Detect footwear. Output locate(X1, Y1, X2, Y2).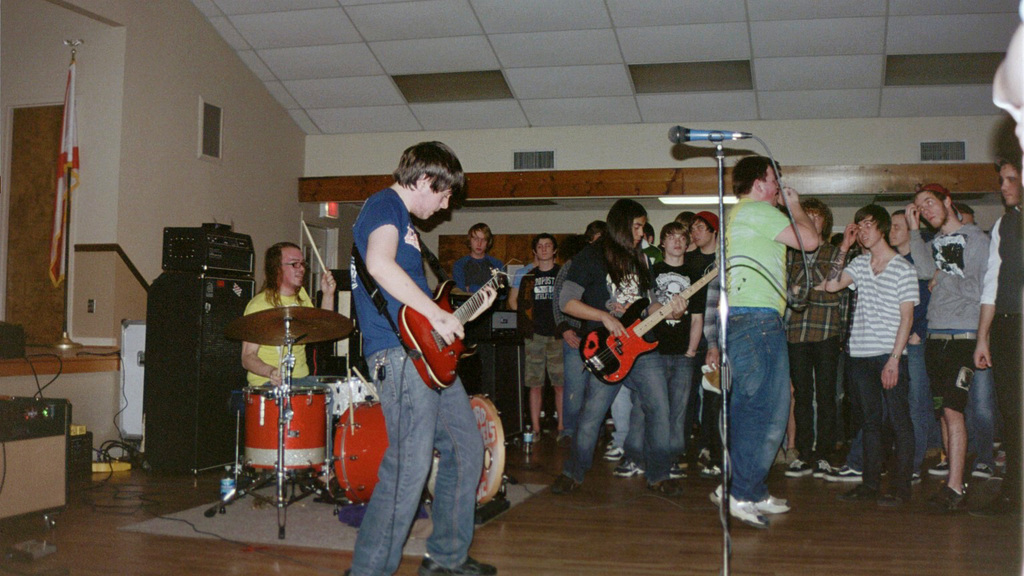
locate(927, 460, 951, 477).
